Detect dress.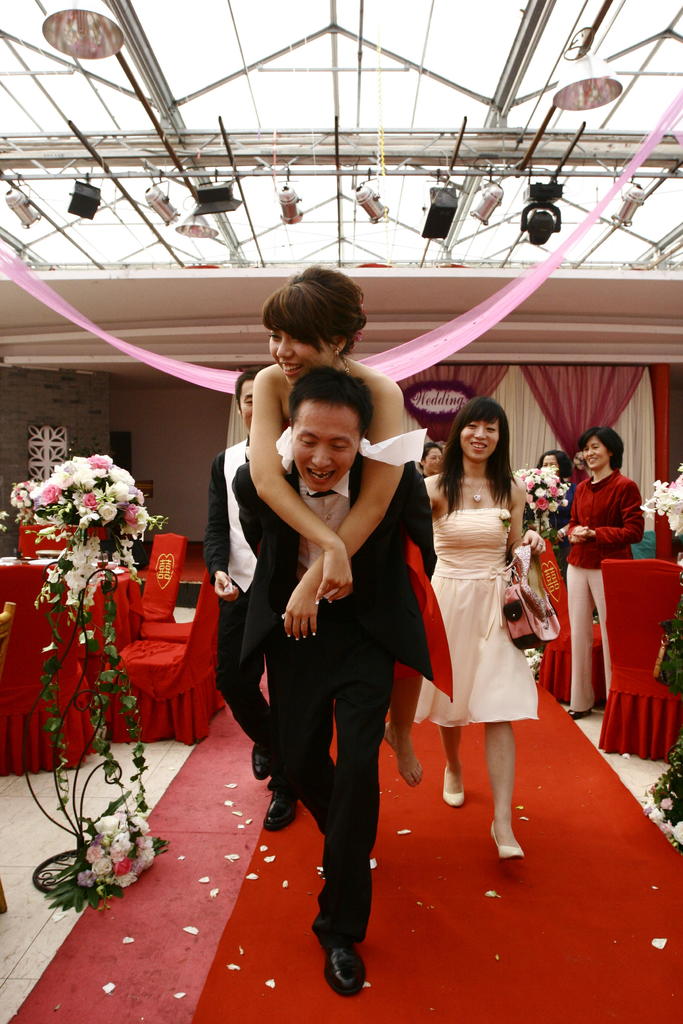
Detected at BBox(413, 512, 545, 729).
